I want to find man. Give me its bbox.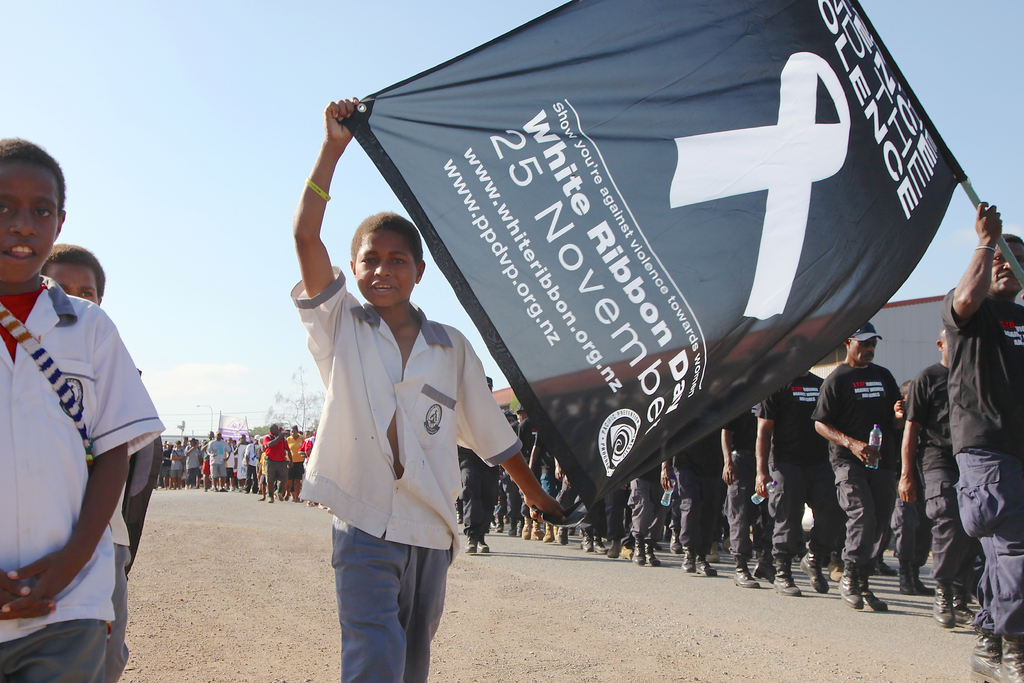
x1=169 y1=436 x2=188 y2=487.
